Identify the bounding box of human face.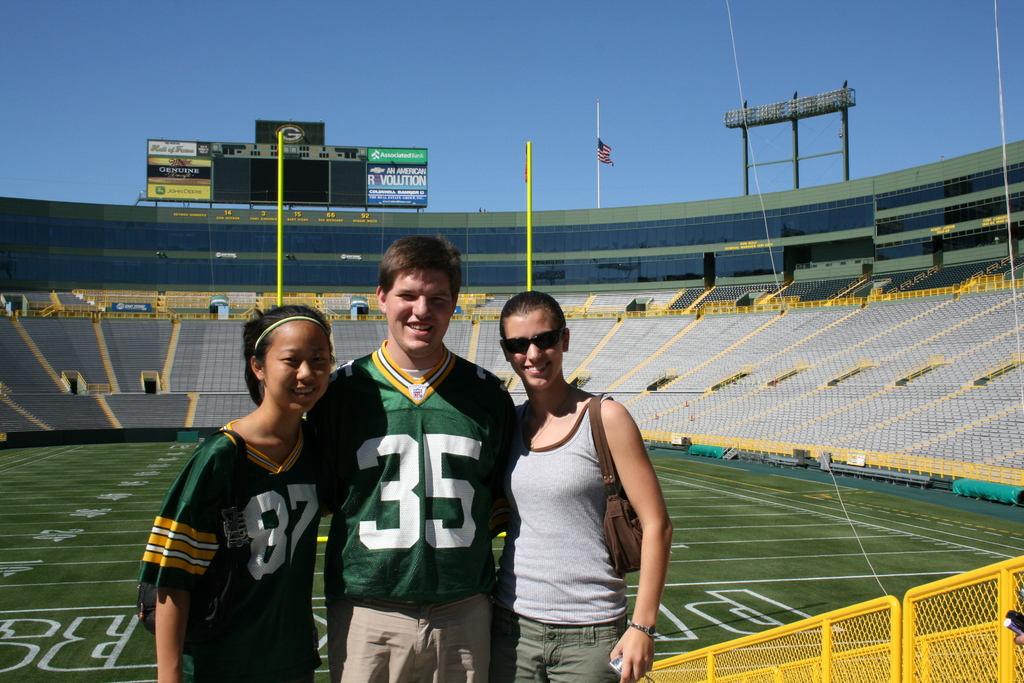
{"left": 385, "top": 270, "right": 456, "bottom": 351}.
